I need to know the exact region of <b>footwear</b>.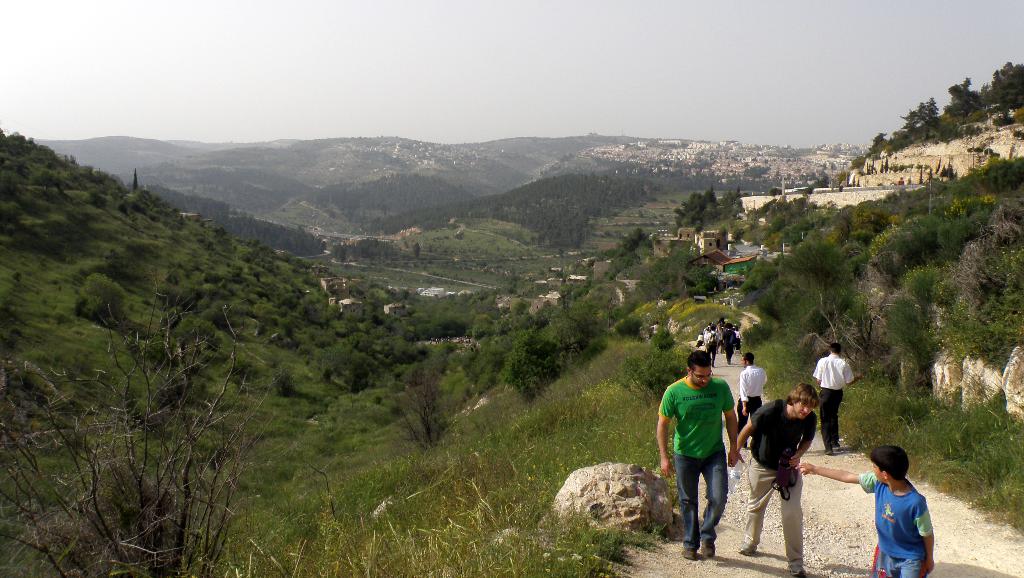
Region: [824, 446, 833, 454].
